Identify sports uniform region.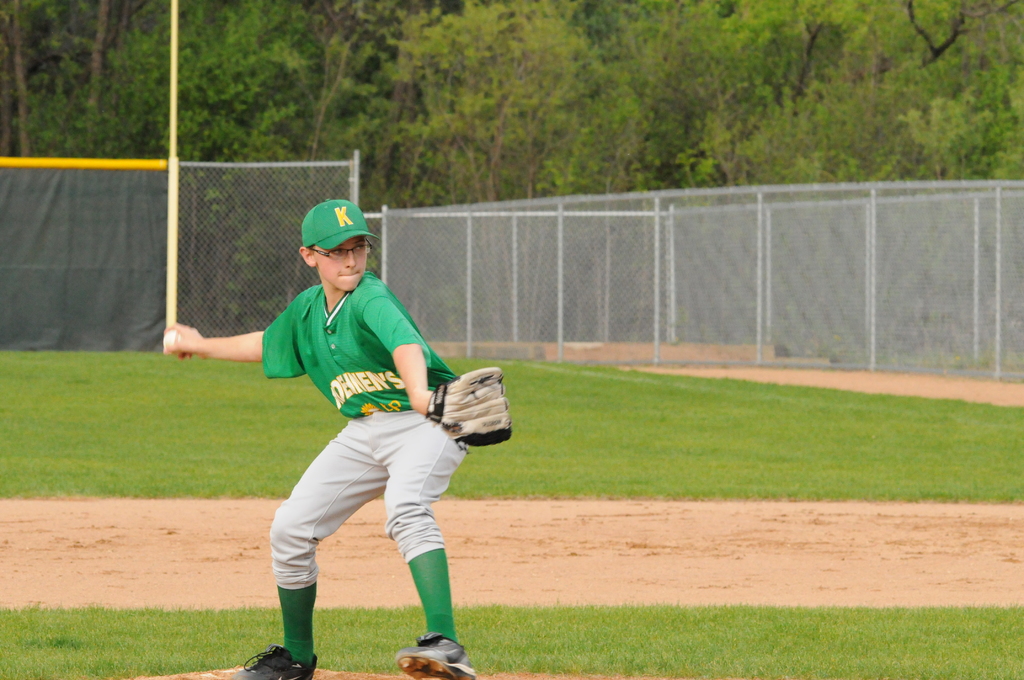
Region: {"x1": 220, "y1": 202, "x2": 513, "y2": 679}.
